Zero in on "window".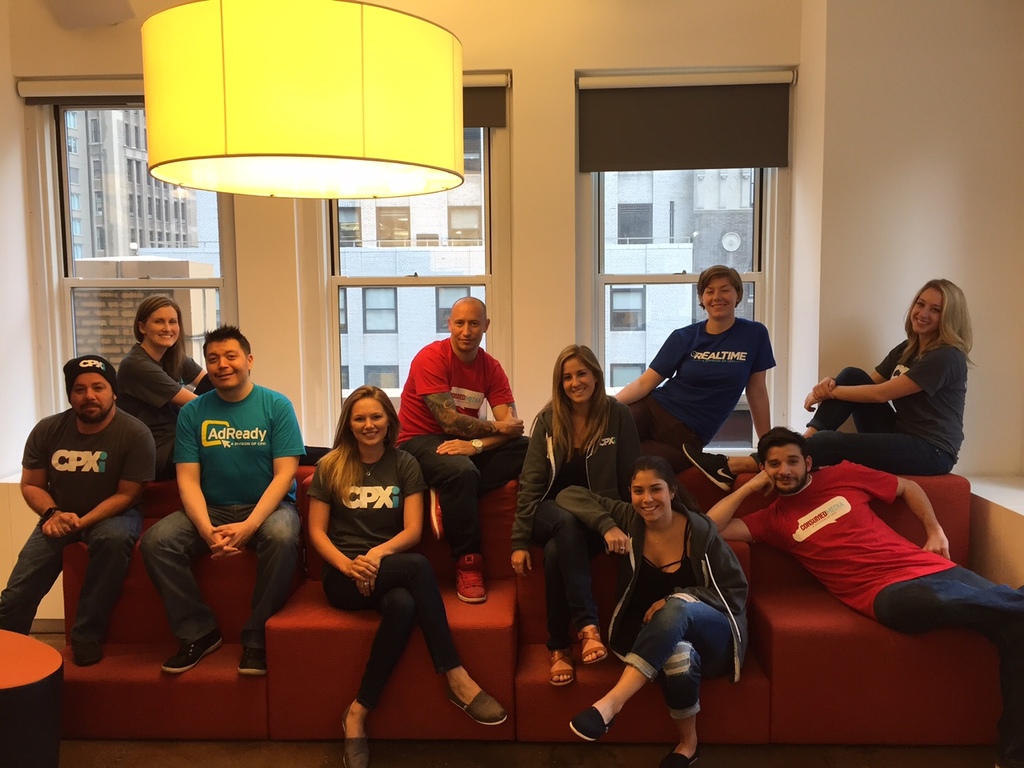
Zeroed in: <region>66, 106, 75, 132</region>.
